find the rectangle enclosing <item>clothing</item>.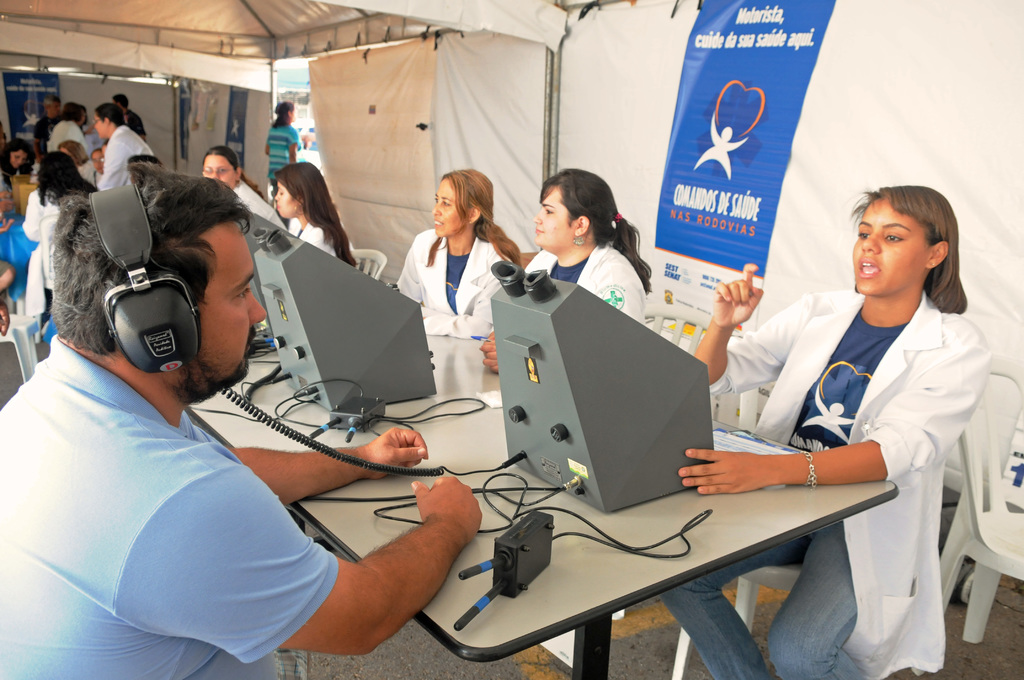
<region>286, 220, 336, 256</region>.
